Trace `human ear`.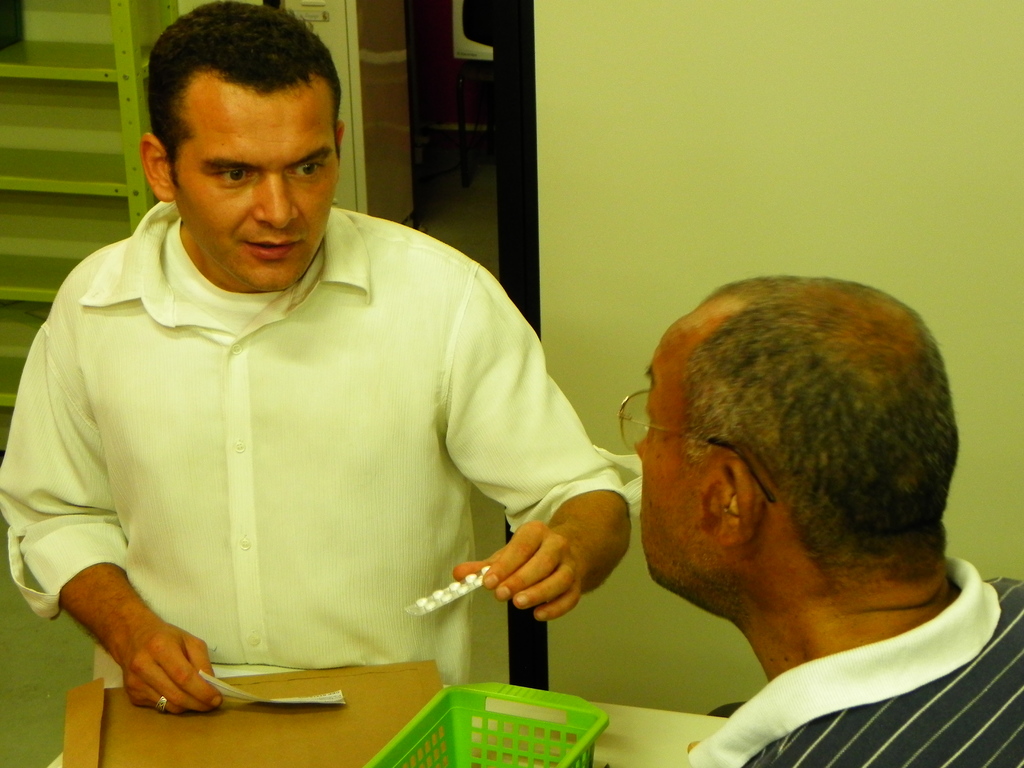
Traced to 335:122:344:152.
